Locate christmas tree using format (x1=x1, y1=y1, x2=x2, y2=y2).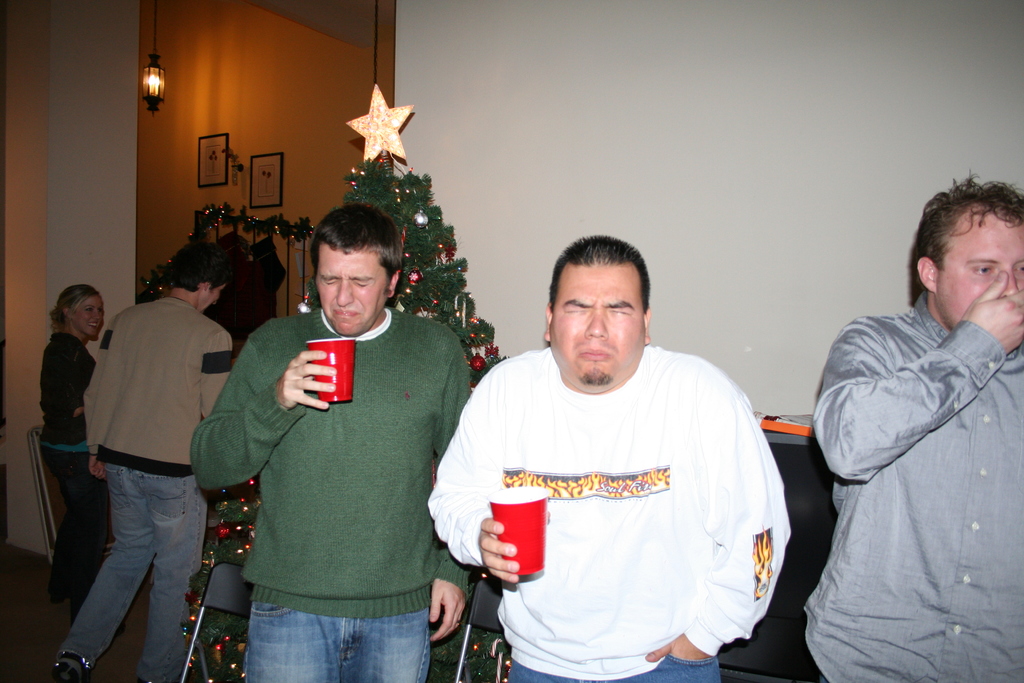
(x1=181, y1=136, x2=503, y2=682).
